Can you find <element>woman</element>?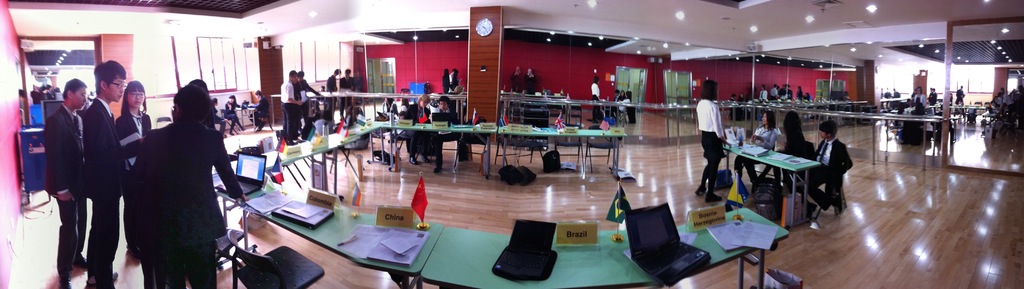
Yes, bounding box: bbox(224, 95, 246, 136).
